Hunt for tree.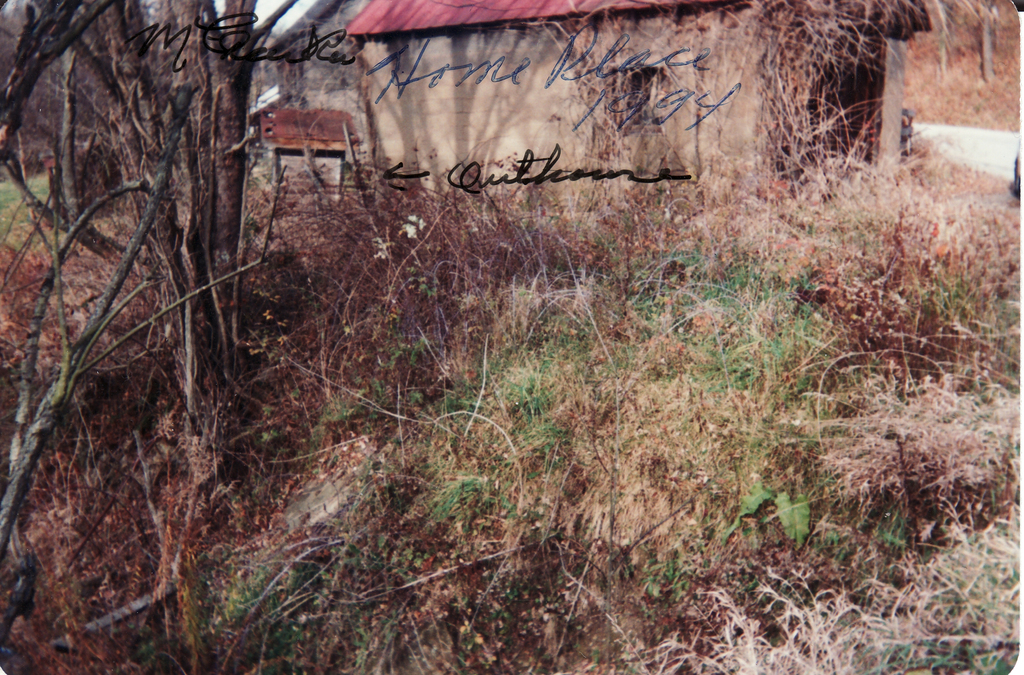
Hunted down at l=0, t=0, r=300, b=462.
